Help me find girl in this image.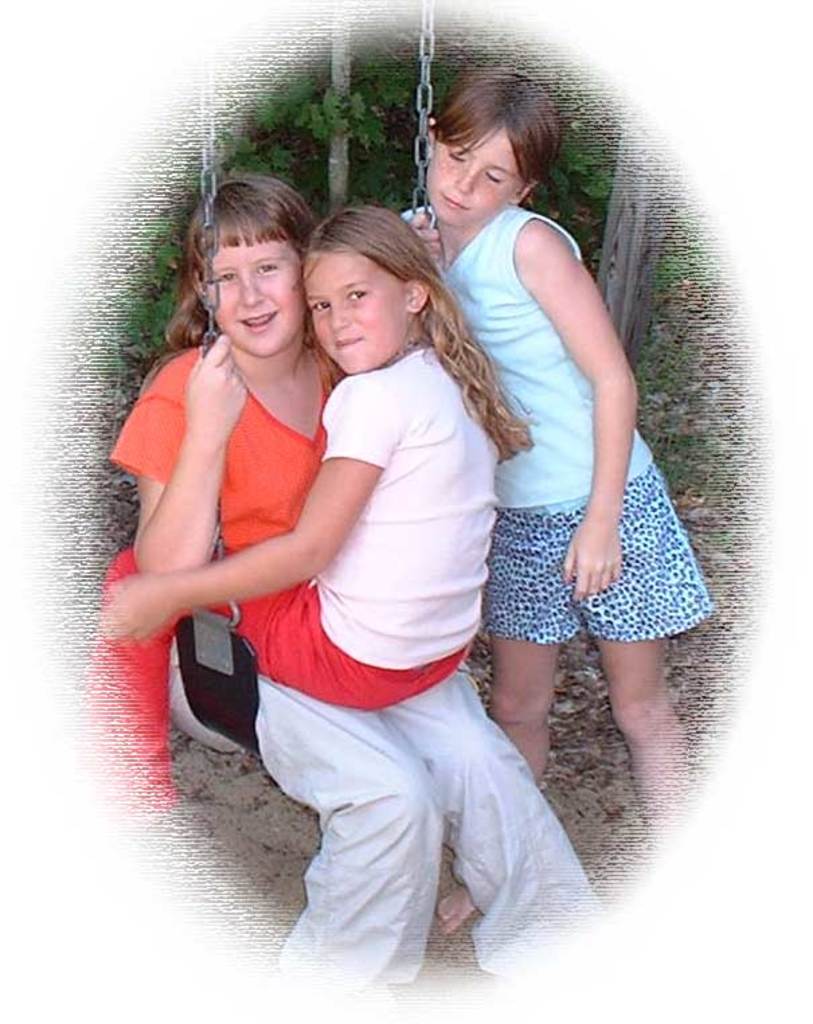
Found it: pyautogui.locateOnScreen(98, 181, 607, 1017).
